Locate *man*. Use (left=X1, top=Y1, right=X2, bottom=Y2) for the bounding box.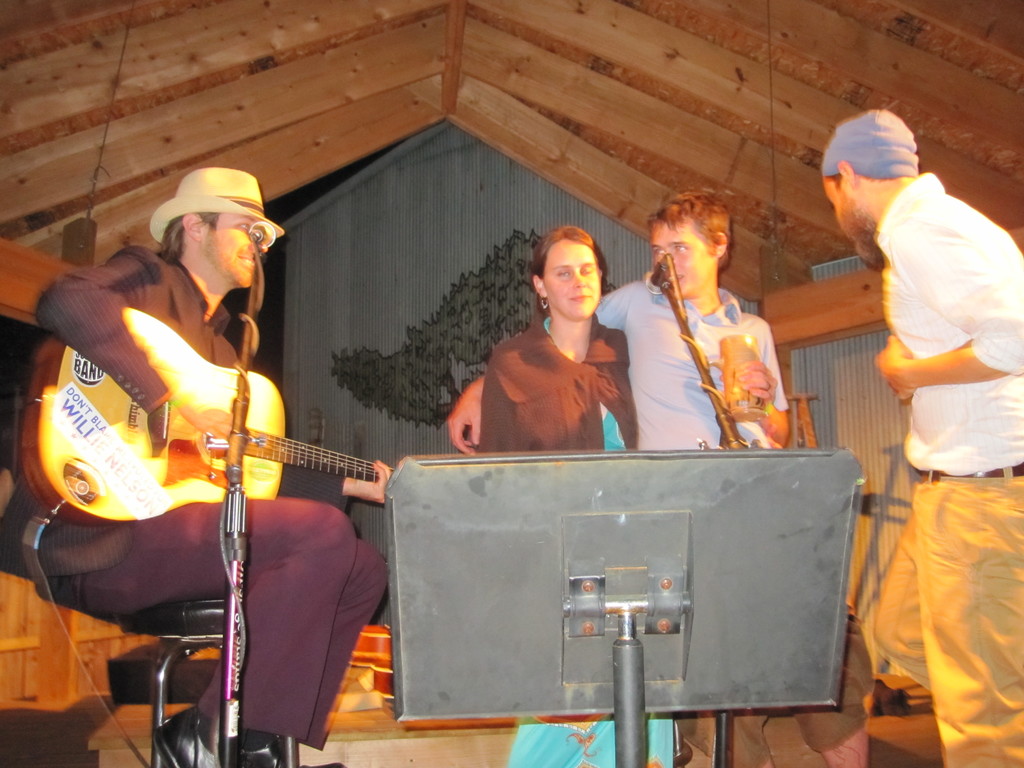
(left=0, top=167, right=395, bottom=767).
